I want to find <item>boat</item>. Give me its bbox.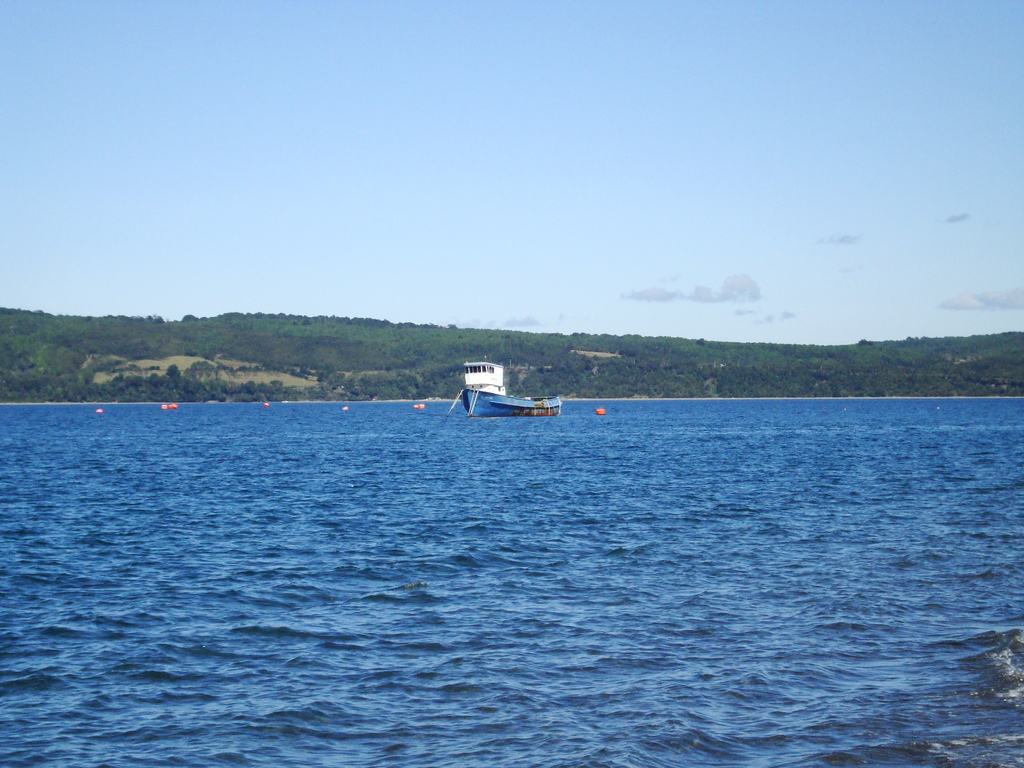
locate(435, 353, 563, 424).
